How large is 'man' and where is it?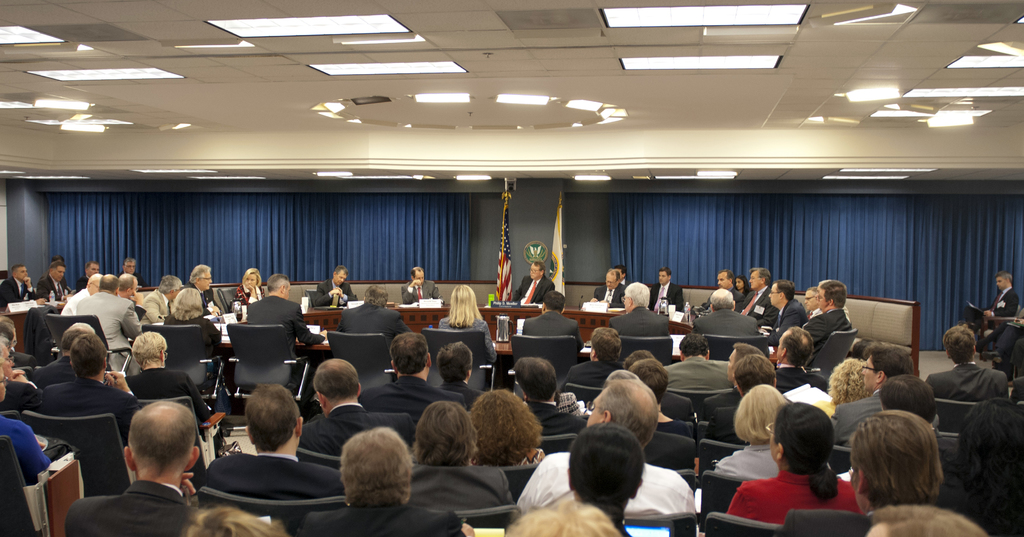
Bounding box: pyautogui.locateOnScreen(0, 263, 38, 309).
